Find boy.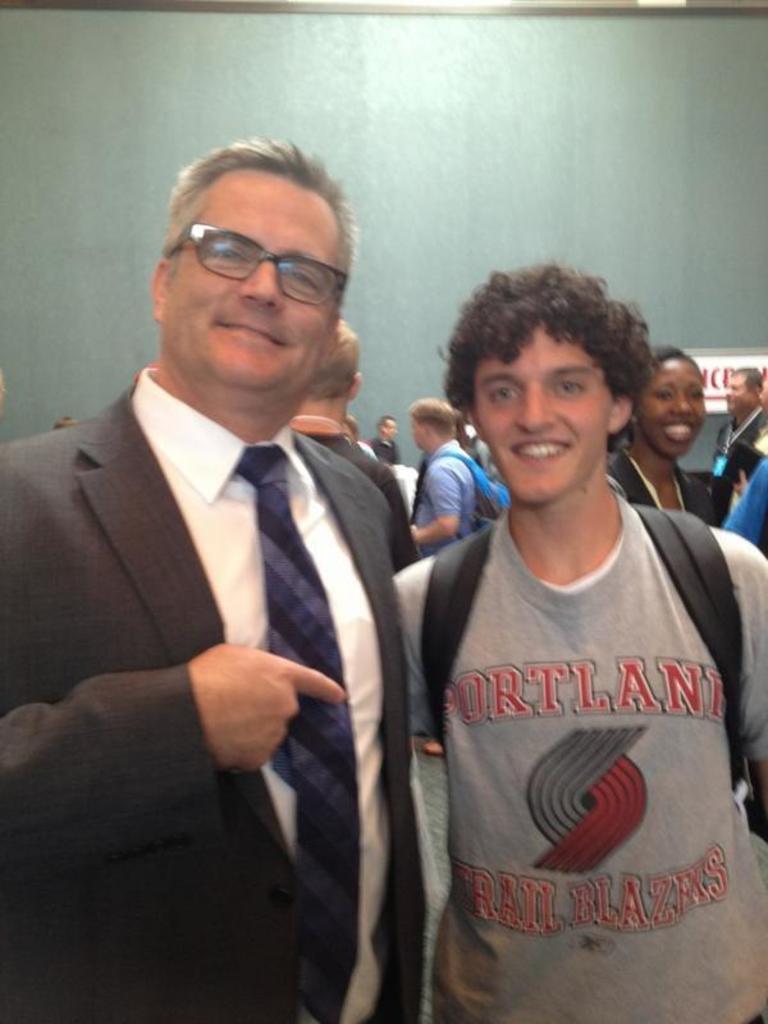
<box>396,264,765,1023</box>.
